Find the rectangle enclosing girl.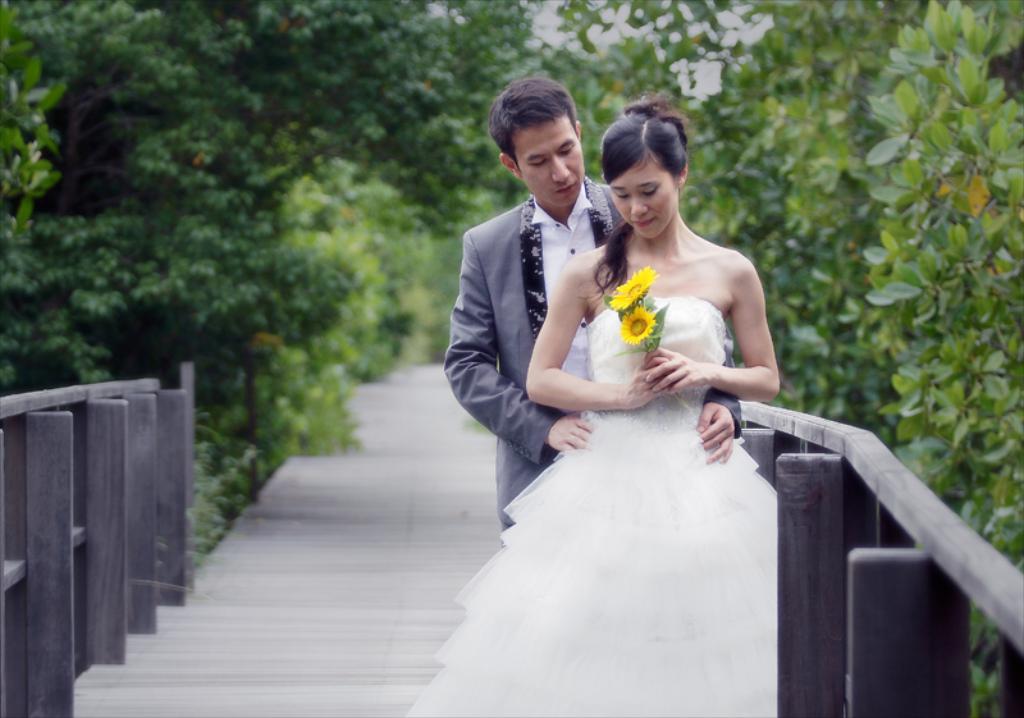
x1=399 y1=90 x2=786 y2=717.
